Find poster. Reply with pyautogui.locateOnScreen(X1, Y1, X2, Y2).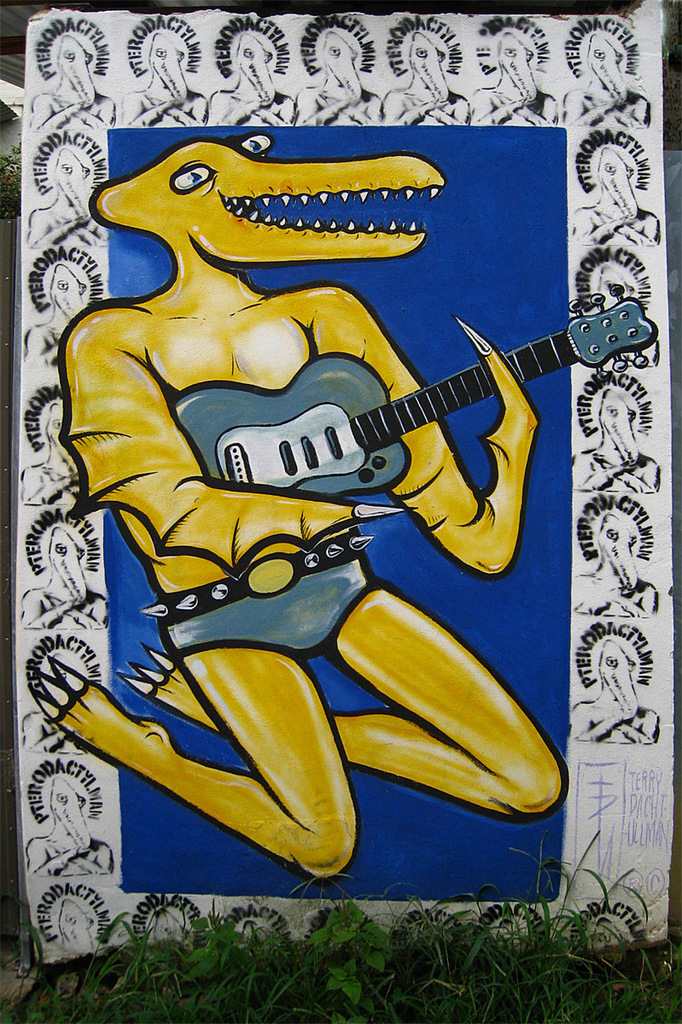
pyautogui.locateOnScreen(12, 3, 675, 957).
